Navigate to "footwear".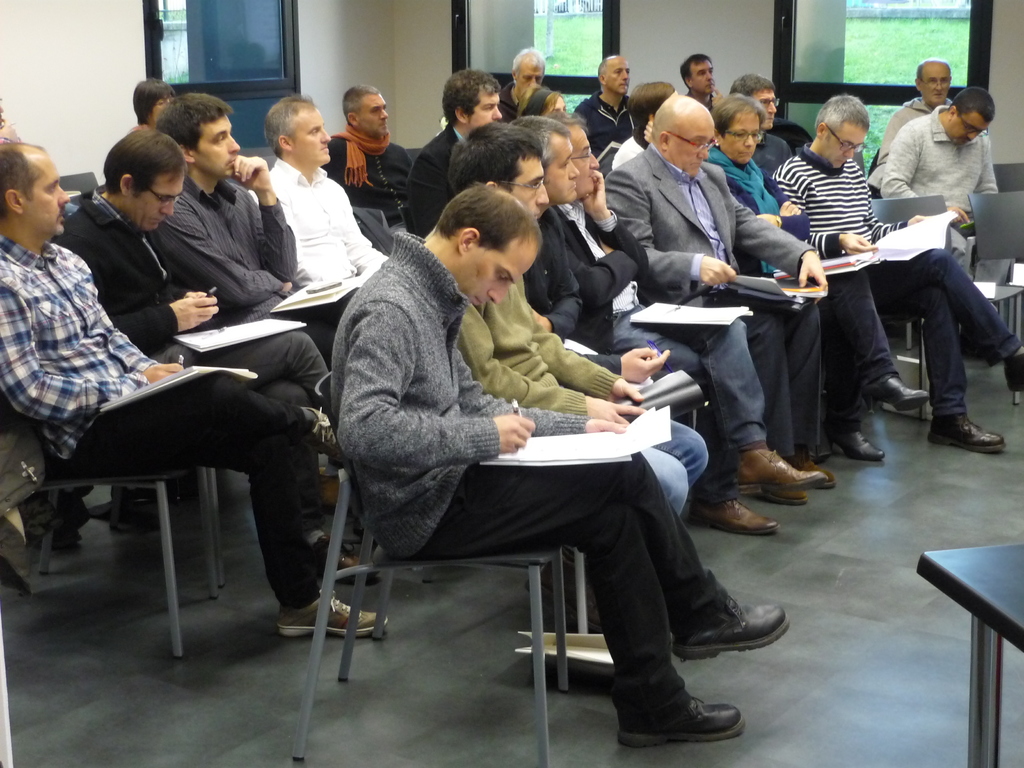
Navigation target: [left=735, top=444, right=836, bottom=495].
